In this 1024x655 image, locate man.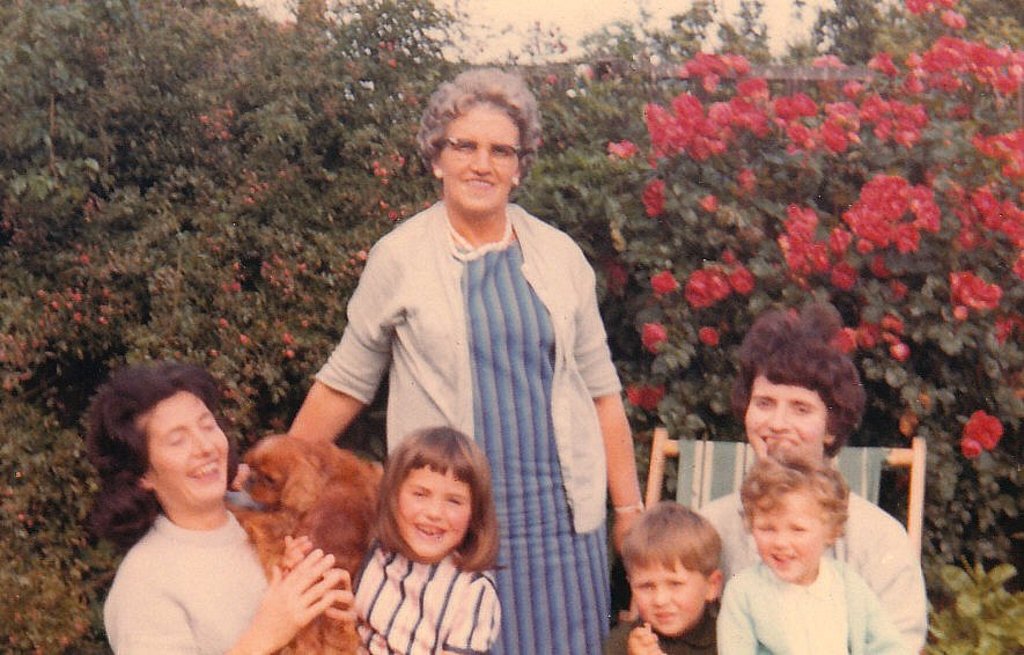
Bounding box: box=[610, 505, 727, 654].
